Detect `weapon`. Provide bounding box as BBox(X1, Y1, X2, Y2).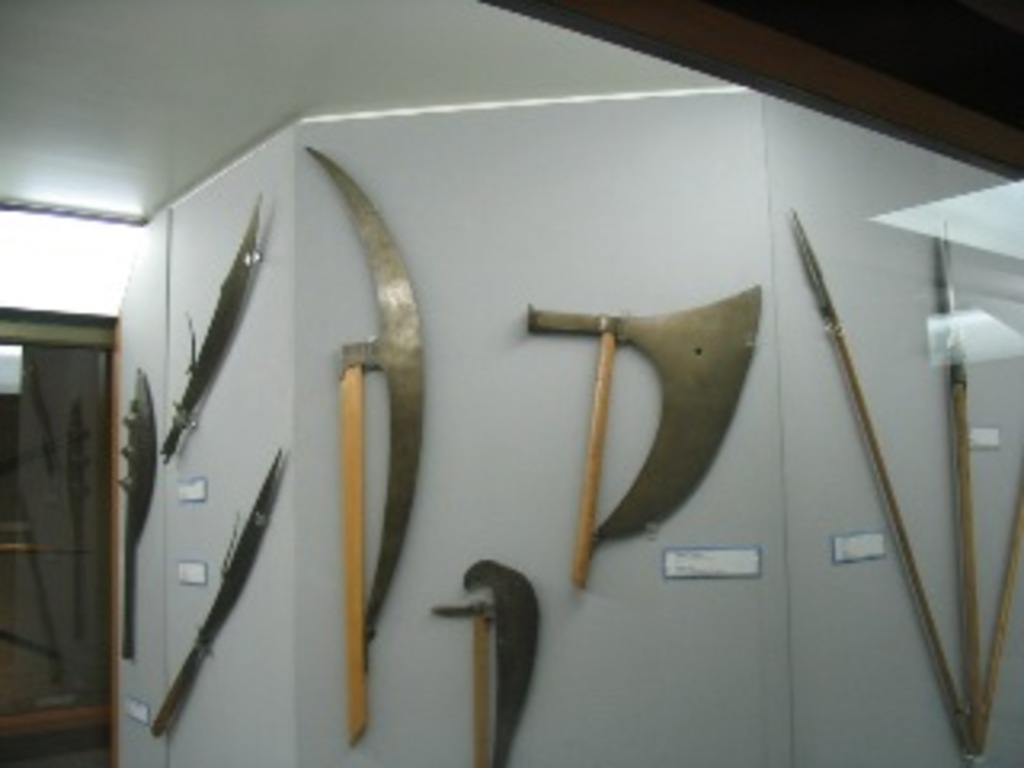
BBox(118, 362, 157, 659).
